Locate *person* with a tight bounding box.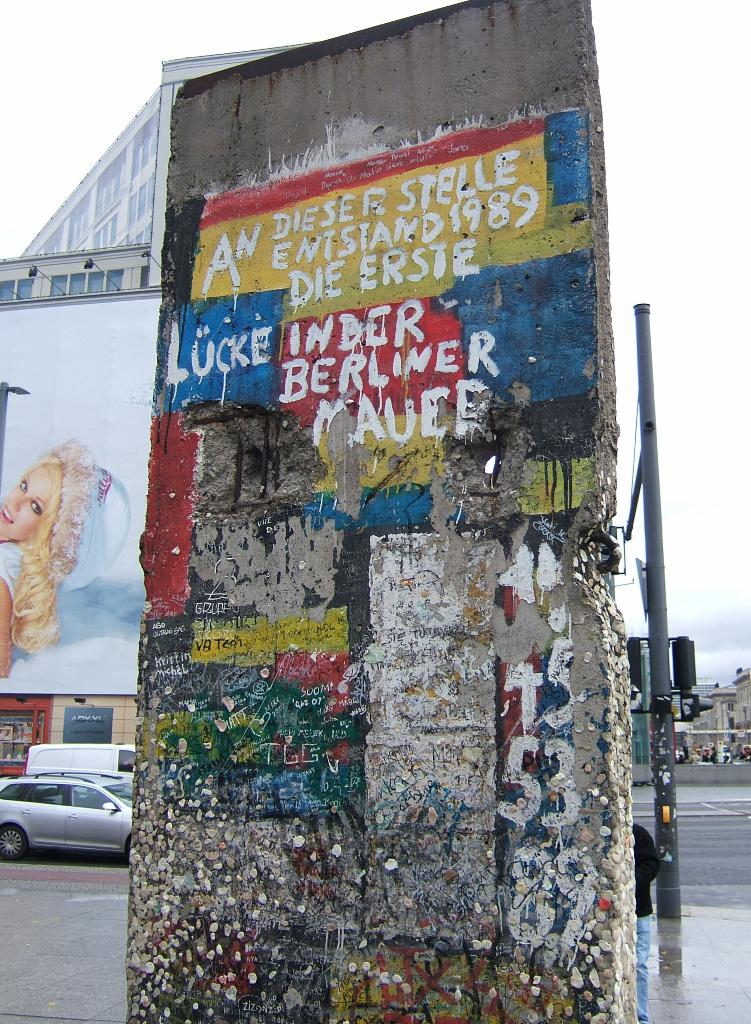
bbox=[0, 438, 130, 676].
